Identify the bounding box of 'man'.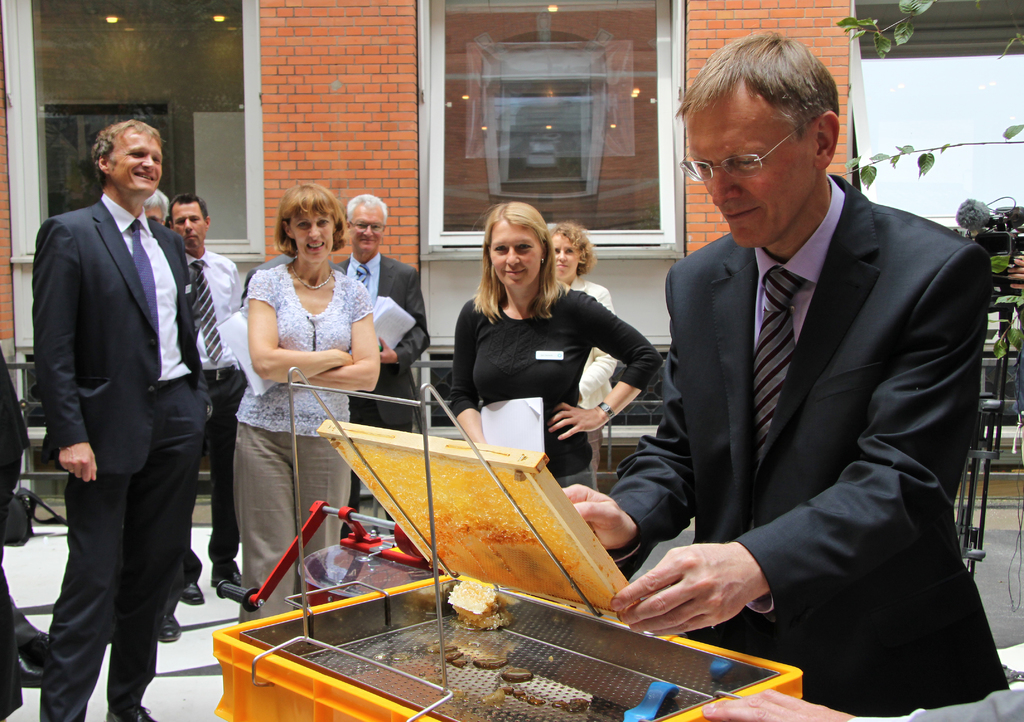
{"left": 337, "top": 193, "right": 431, "bottom": 537}.
